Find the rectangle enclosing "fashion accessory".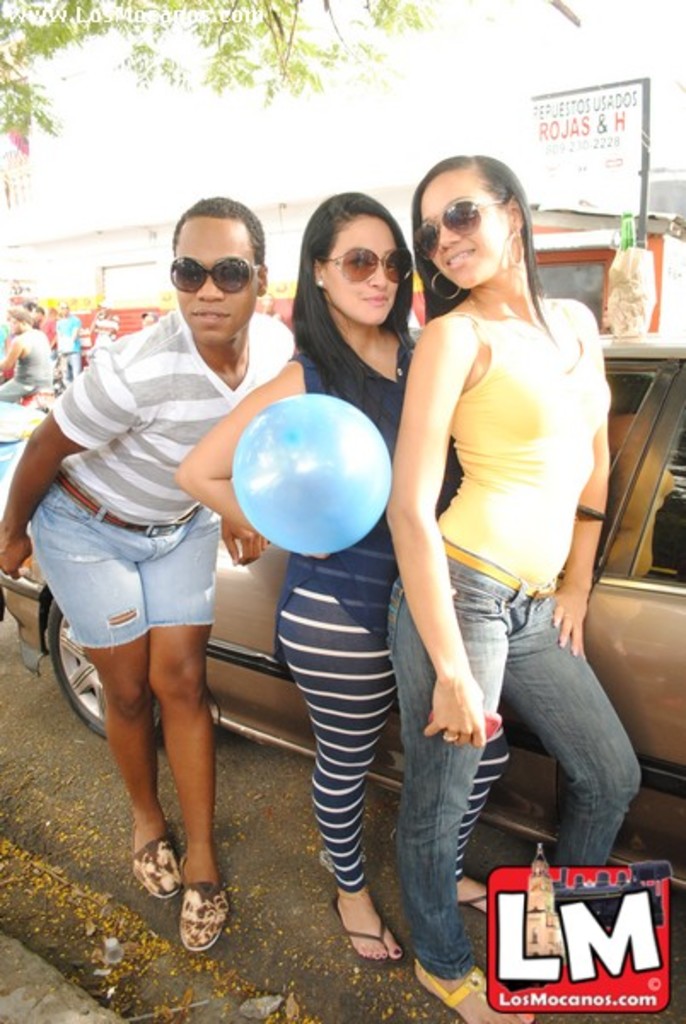
bbox=[58, 468, 200, 534].
